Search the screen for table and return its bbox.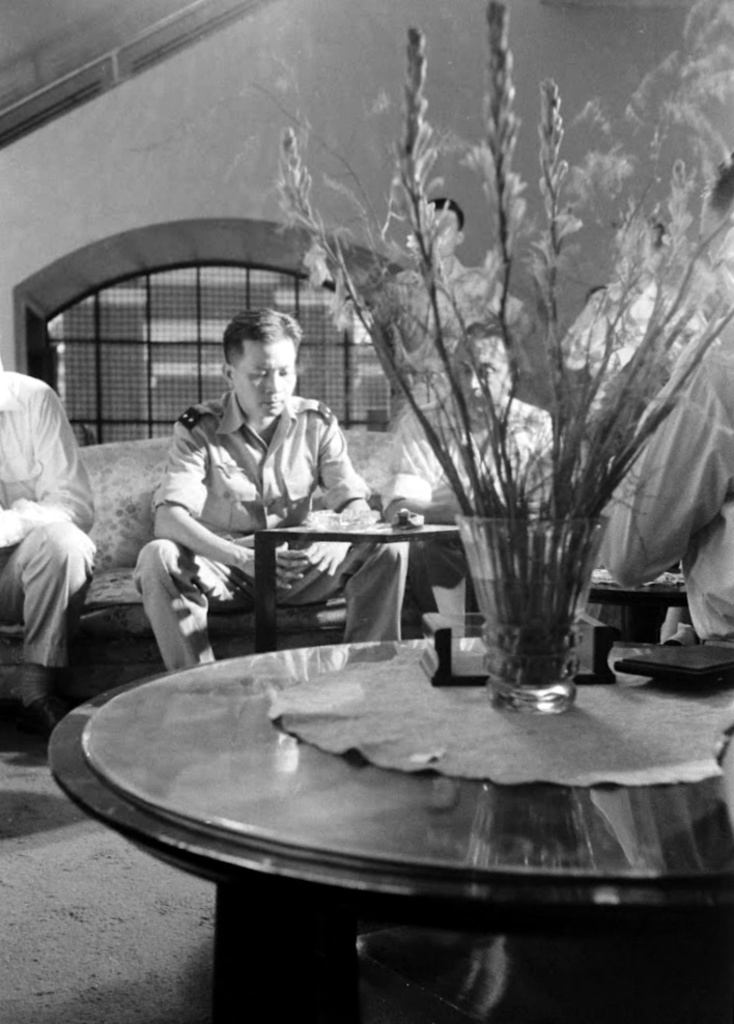
Found: bbox=(46, 634, 733, 1023).
